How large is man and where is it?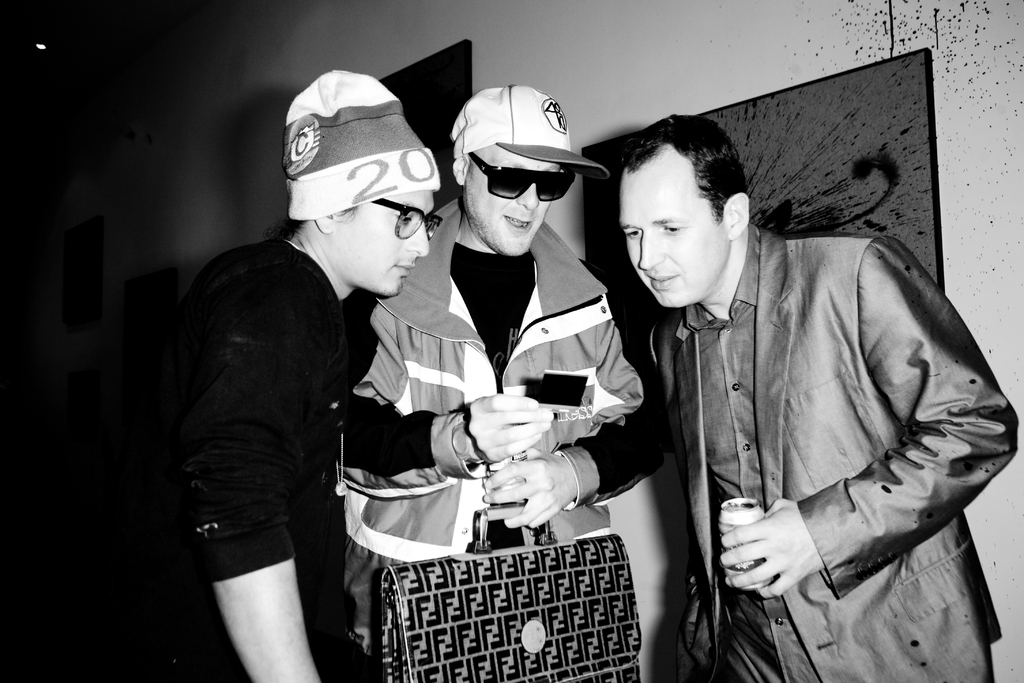
Bounding box: BBox(327, 83, 654, 682).
